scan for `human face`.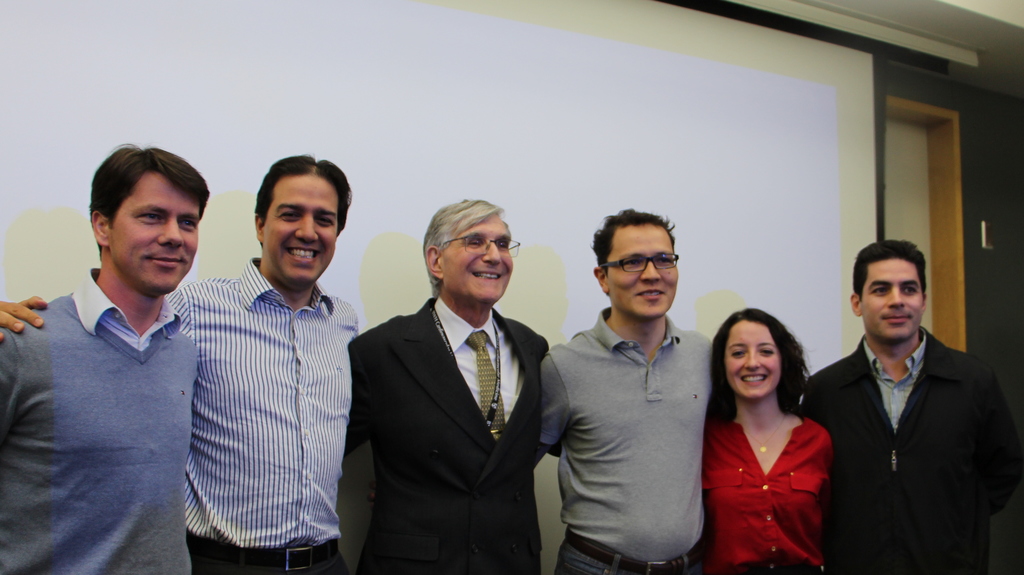
Scan result: 609, 227, 678, 317.
